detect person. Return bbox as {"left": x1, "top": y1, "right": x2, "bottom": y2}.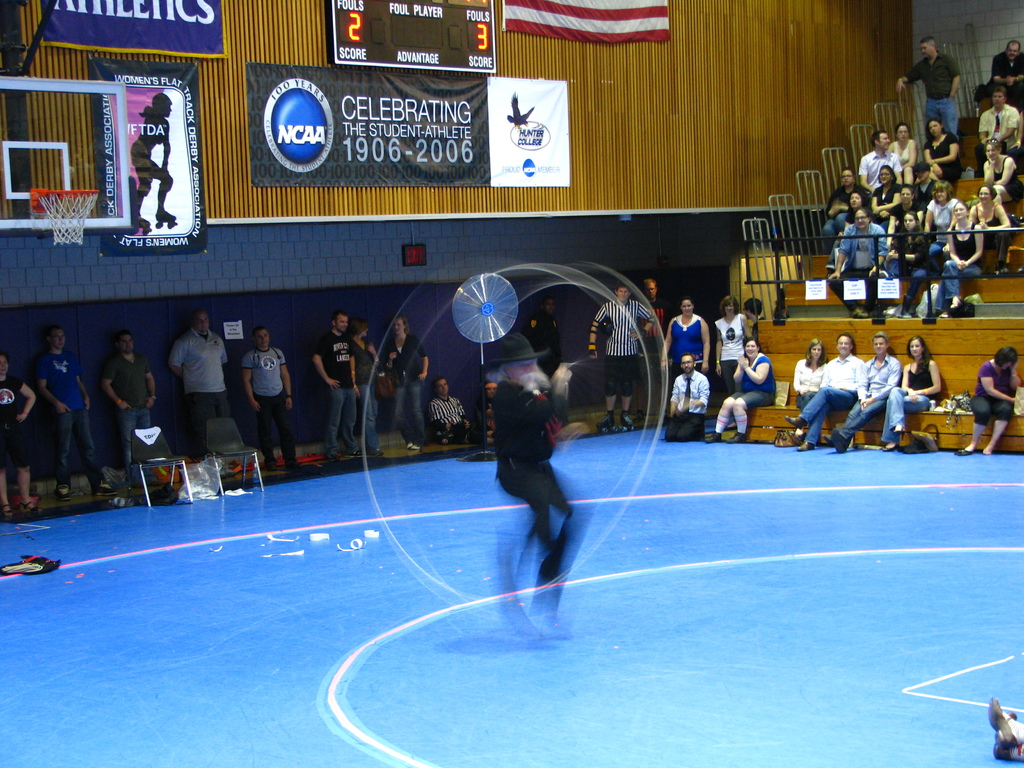
{"left": 382, "top": 310, "right": 433, "bottom": 442}.
